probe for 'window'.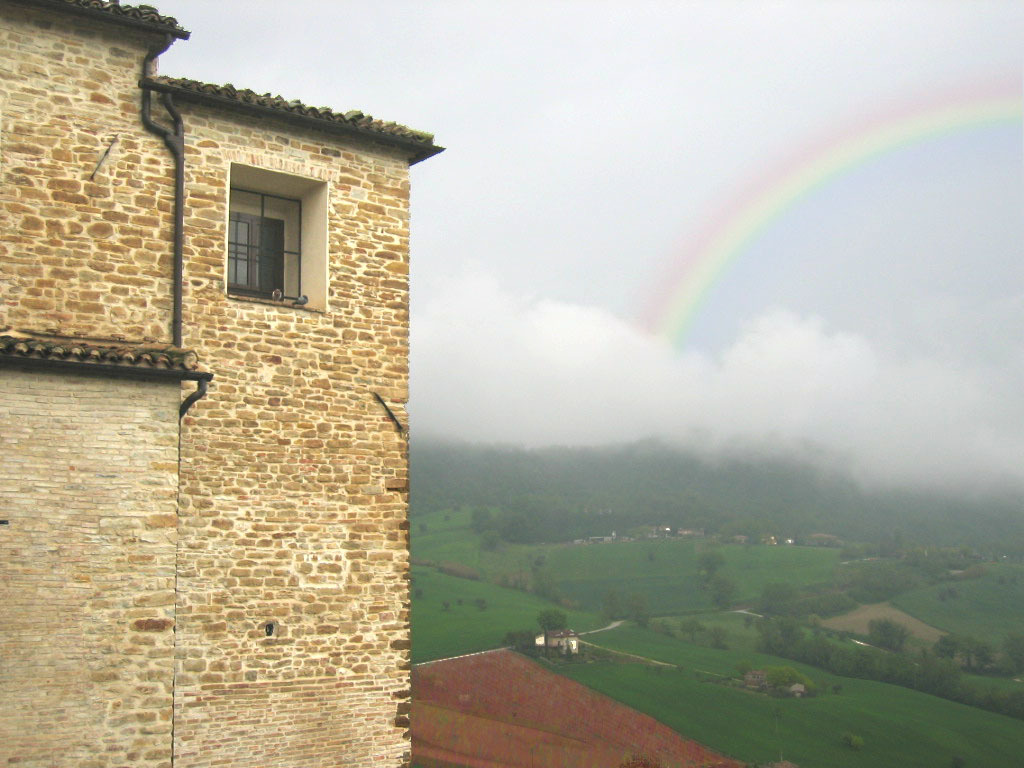
Probe result: [207, 162, 299, 302].
